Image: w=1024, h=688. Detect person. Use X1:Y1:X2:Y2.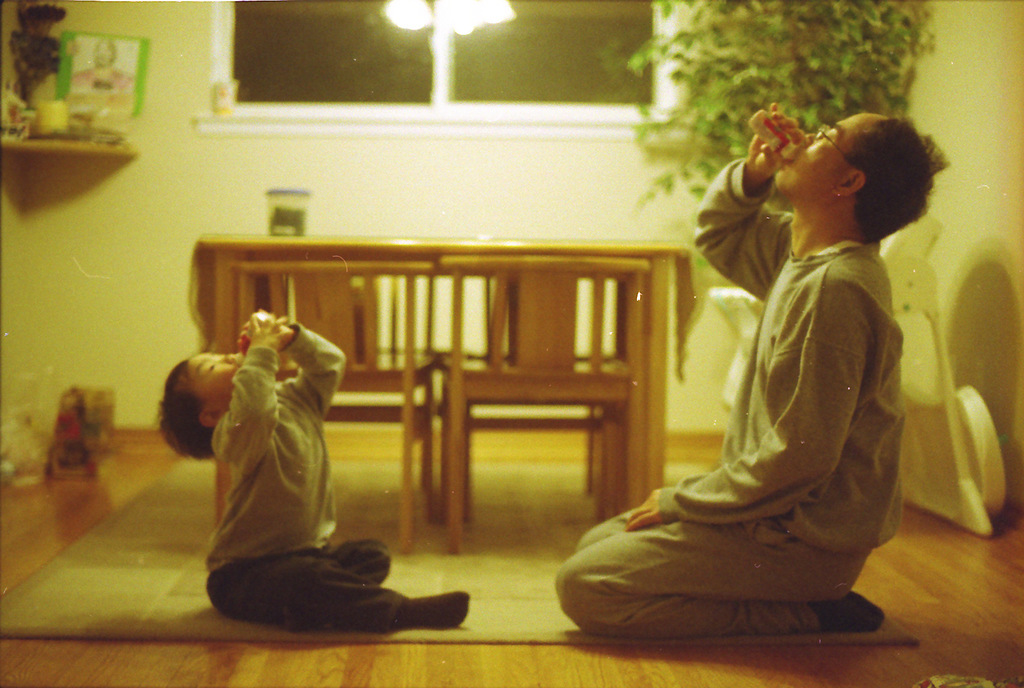
636:104:937:646.
